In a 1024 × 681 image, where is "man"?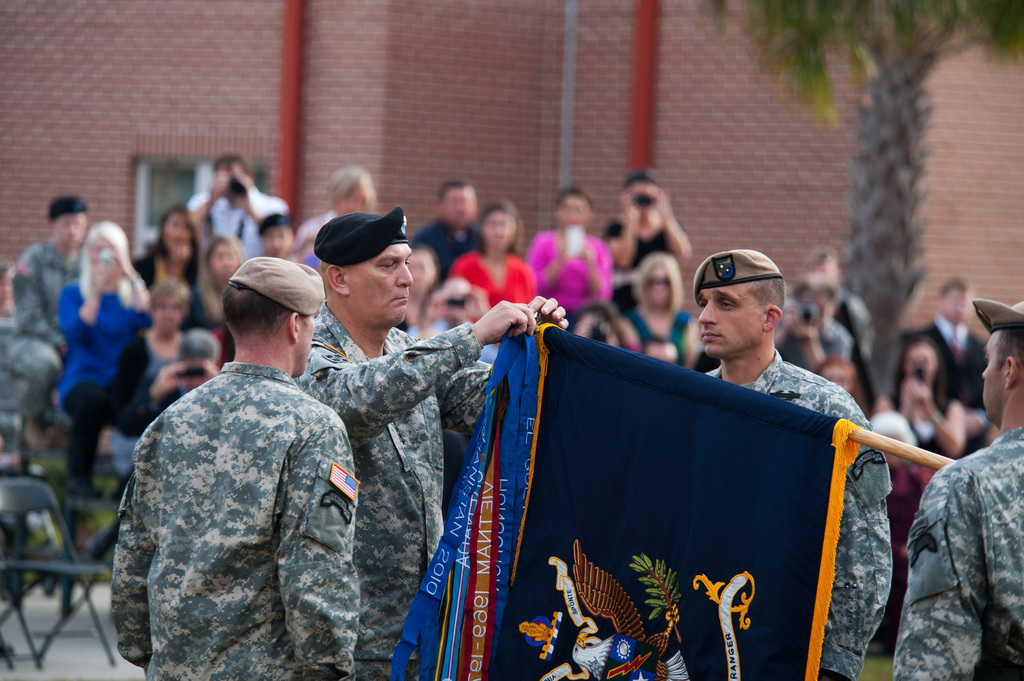
detection(186, 154, 292, 254).
